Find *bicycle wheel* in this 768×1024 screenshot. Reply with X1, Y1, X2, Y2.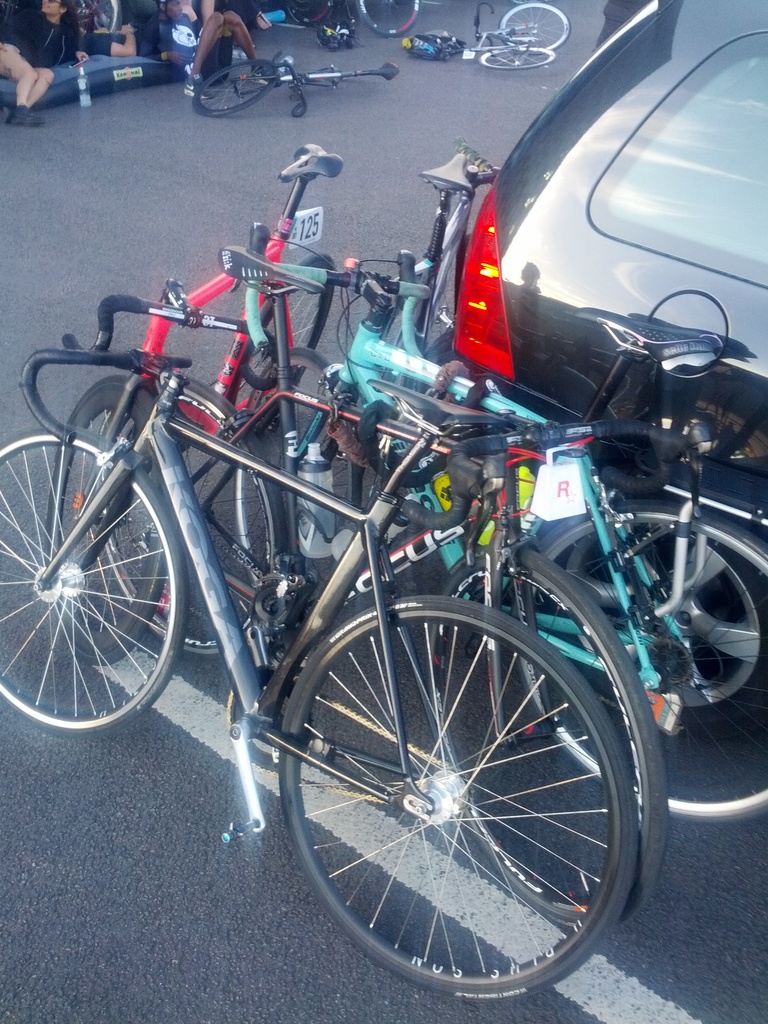
40, 373, 177, 669.
